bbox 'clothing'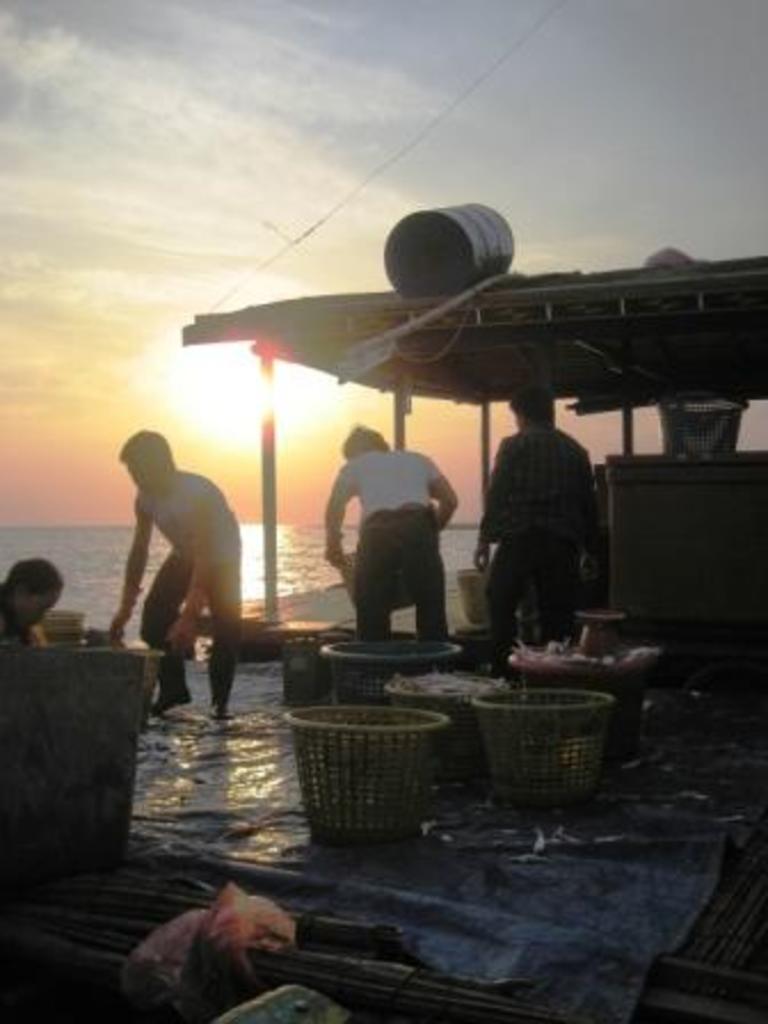
bbox=[130, 464, 247, 704]
